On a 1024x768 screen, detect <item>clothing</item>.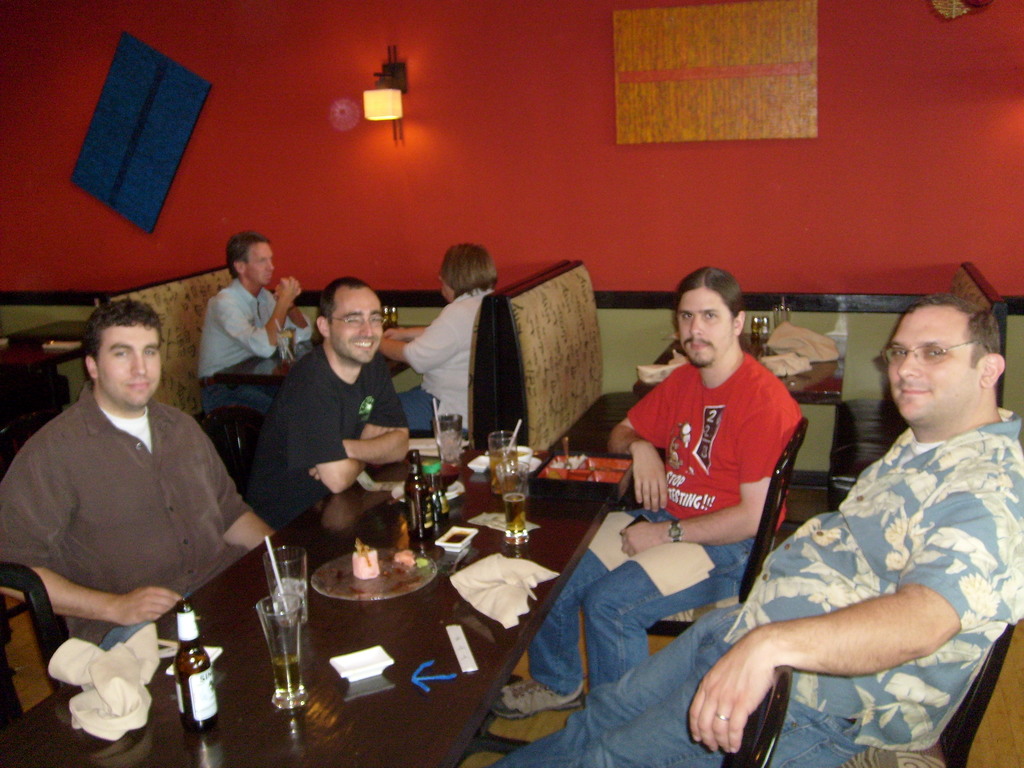
397 284 495 431.
